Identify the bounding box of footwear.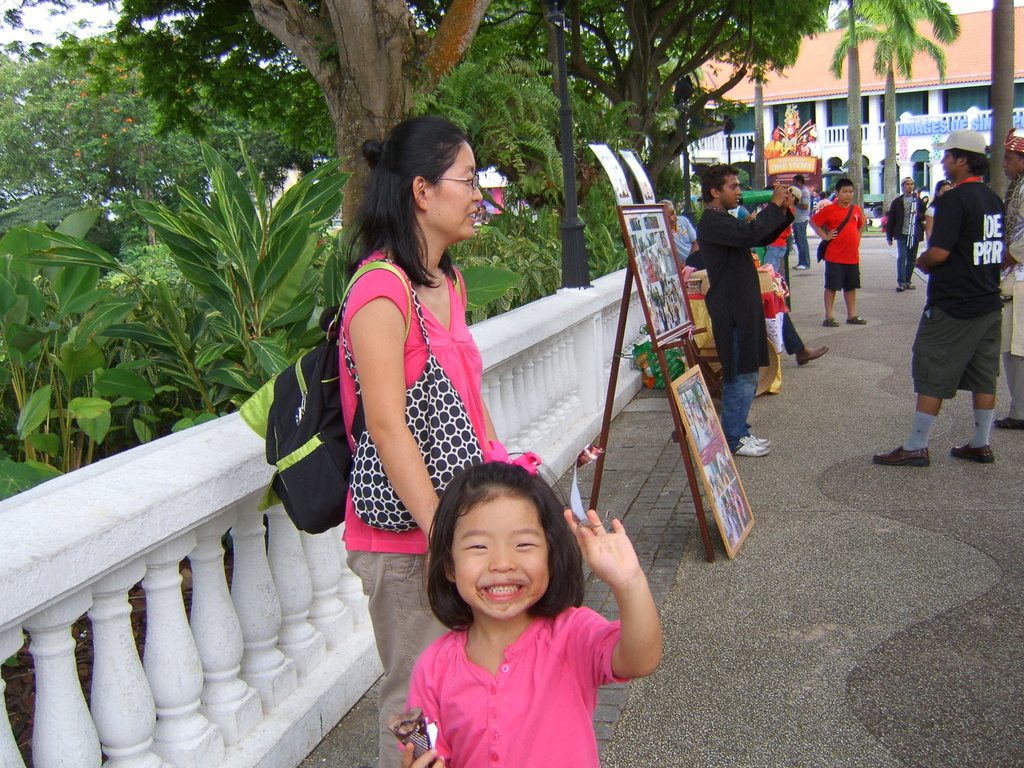
box=[849, 316, 867, 324].
